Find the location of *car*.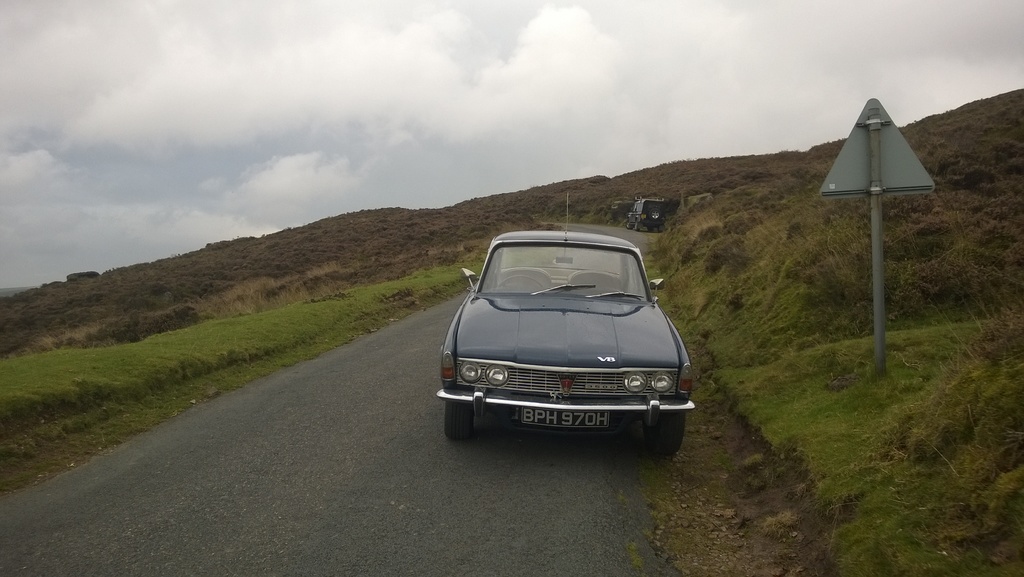
Location: [628, 196, 673, 235].
